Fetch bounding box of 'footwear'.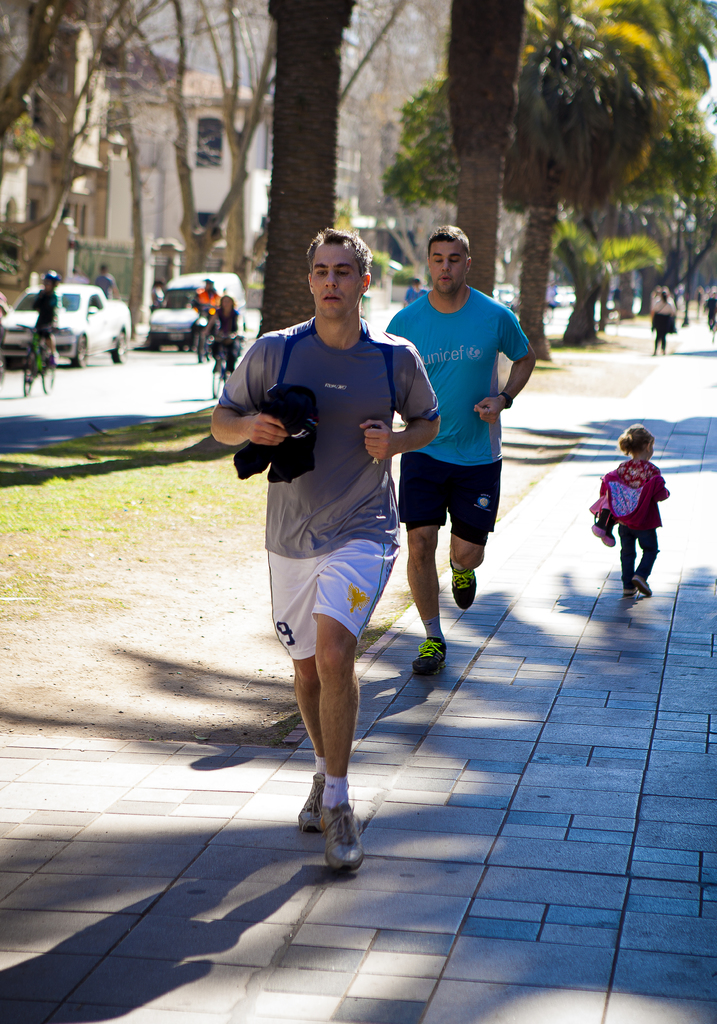
Bbox: <bbox>620, 575, 638, 596</bbox>.
